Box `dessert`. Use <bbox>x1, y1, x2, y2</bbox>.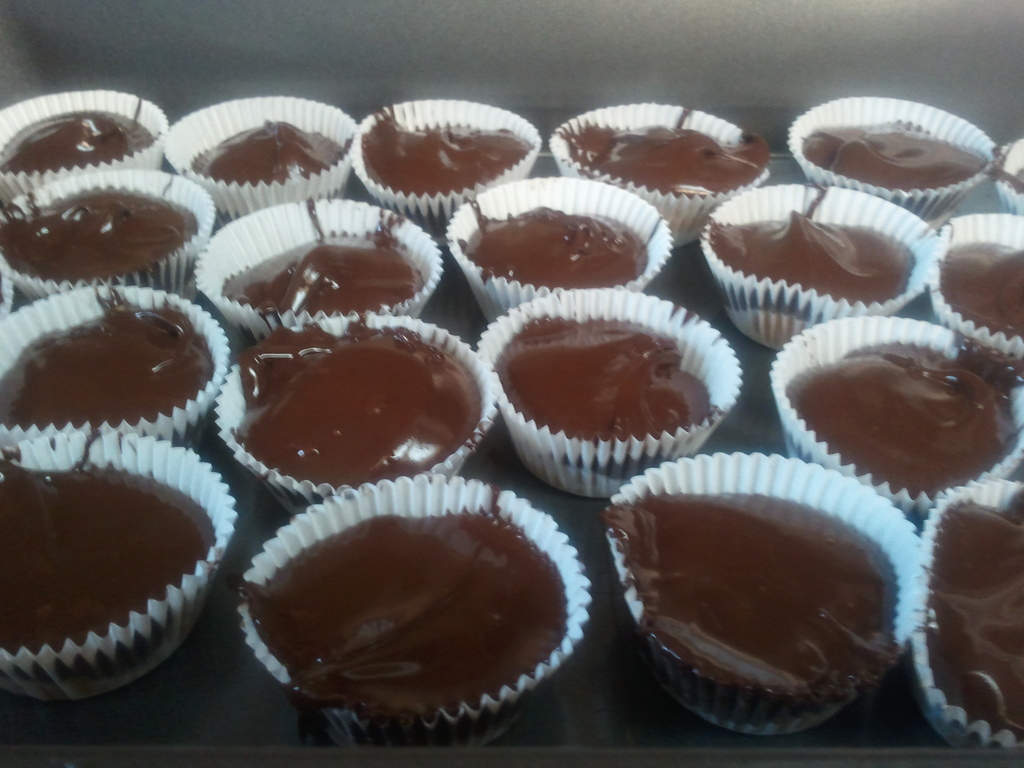
<bbox>493, 314, 727, 442</bbox>.
